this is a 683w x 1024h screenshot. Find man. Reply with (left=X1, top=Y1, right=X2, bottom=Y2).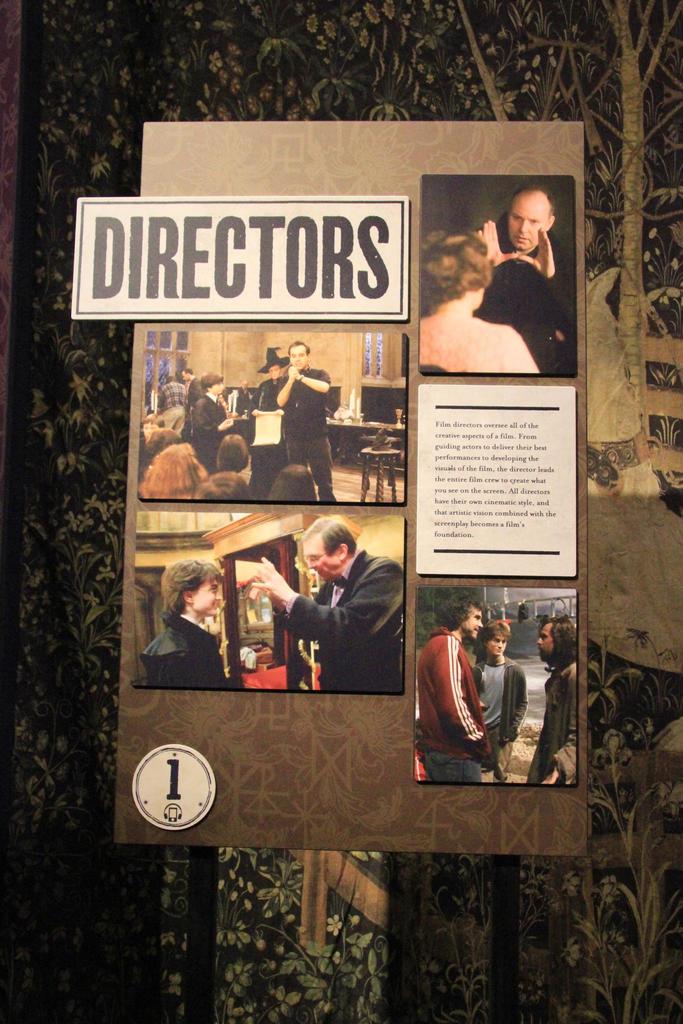
(left=480, top=183, right=576, bottom=372).
